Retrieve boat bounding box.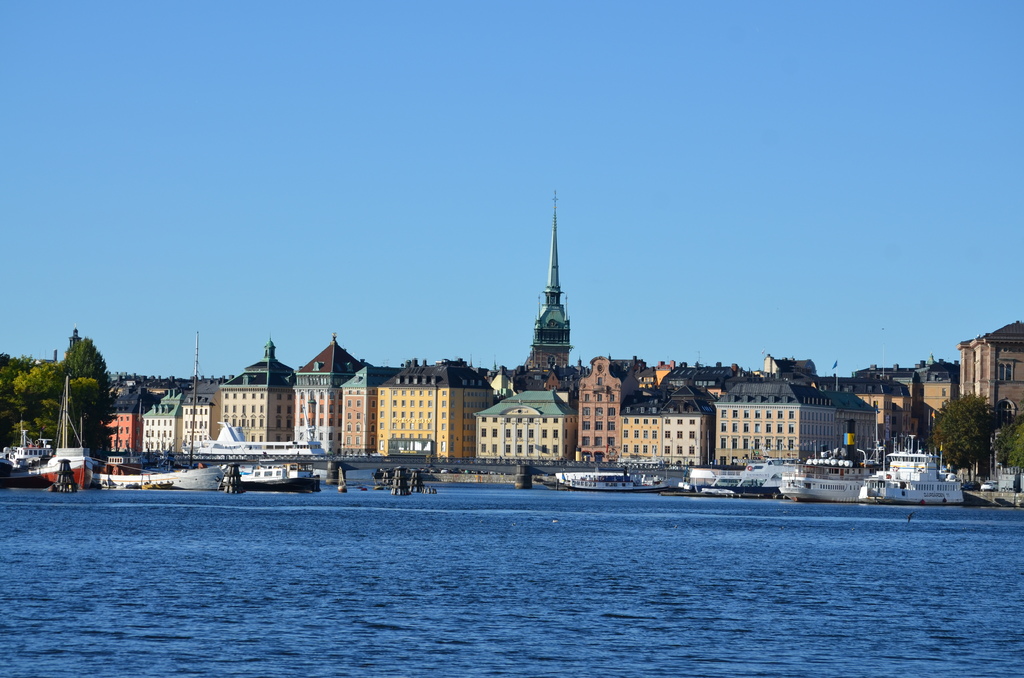
Bounding box: detection(772, 441, 865, 499).
